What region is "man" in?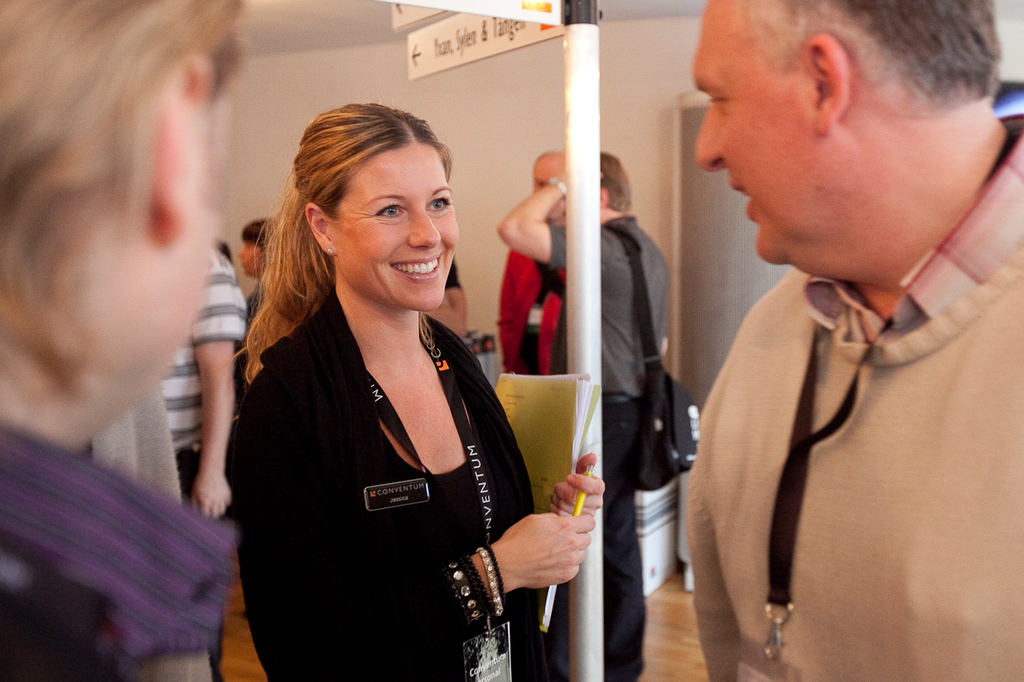
599,0,1002,681.
